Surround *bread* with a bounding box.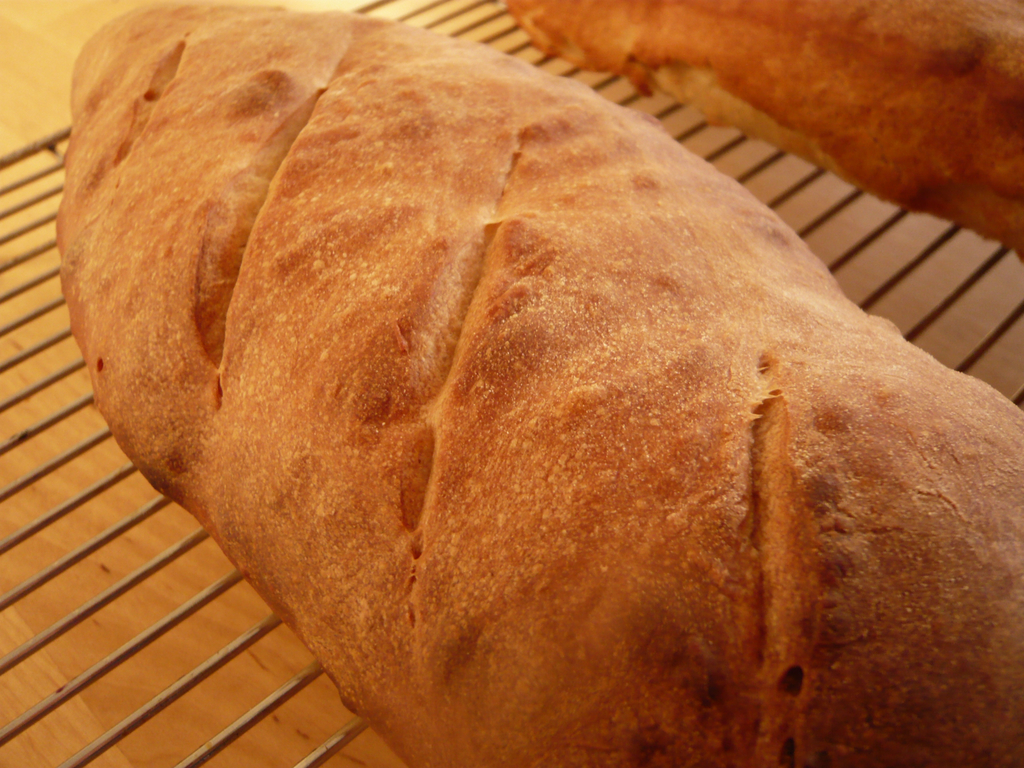
bbox=[54, 0, 1023, 764].
